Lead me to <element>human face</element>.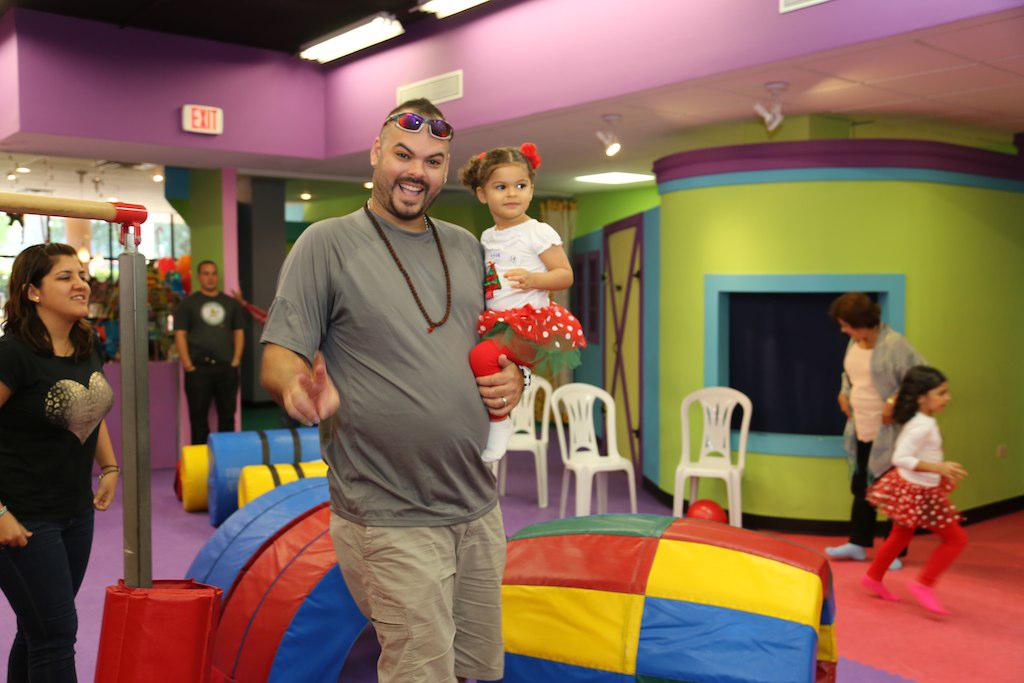
Lead to x1=42 y1=251 x2=92 y2=317.
